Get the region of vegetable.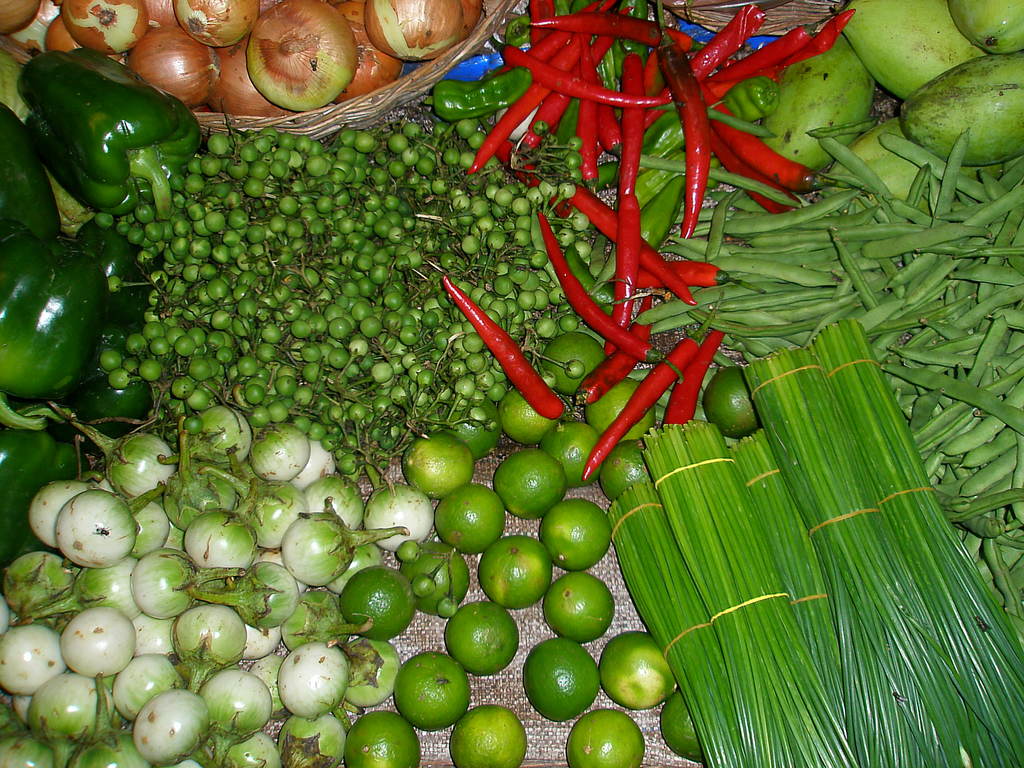
rect(325, 636, 401, 710).
